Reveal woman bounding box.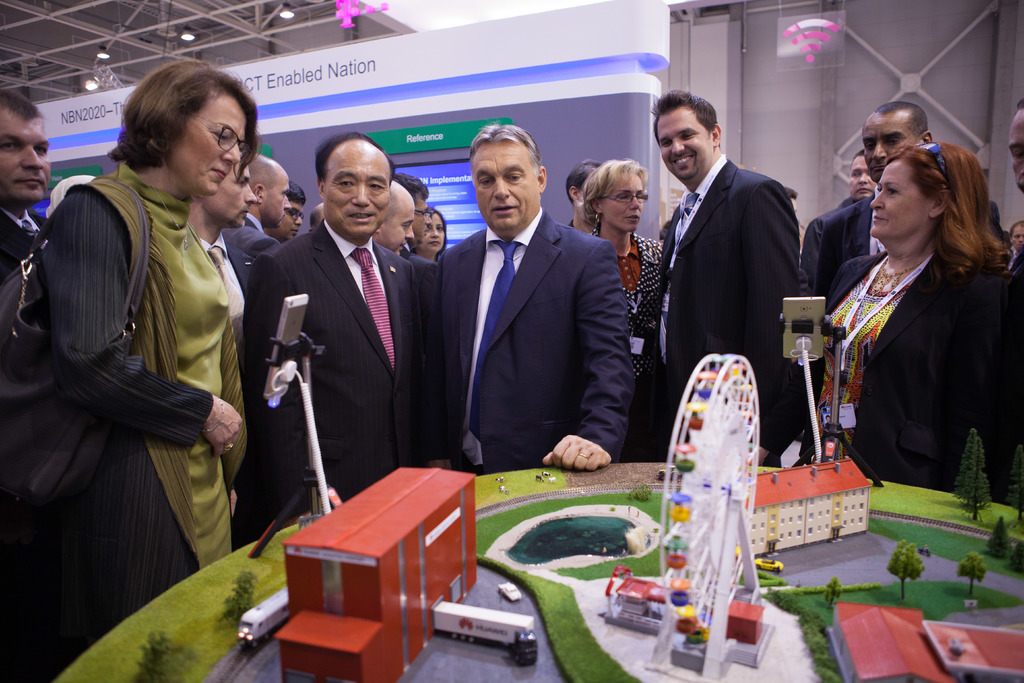
Revealed: {"left": 582, "top": 154, "right": 668, "bottom": 468}.
